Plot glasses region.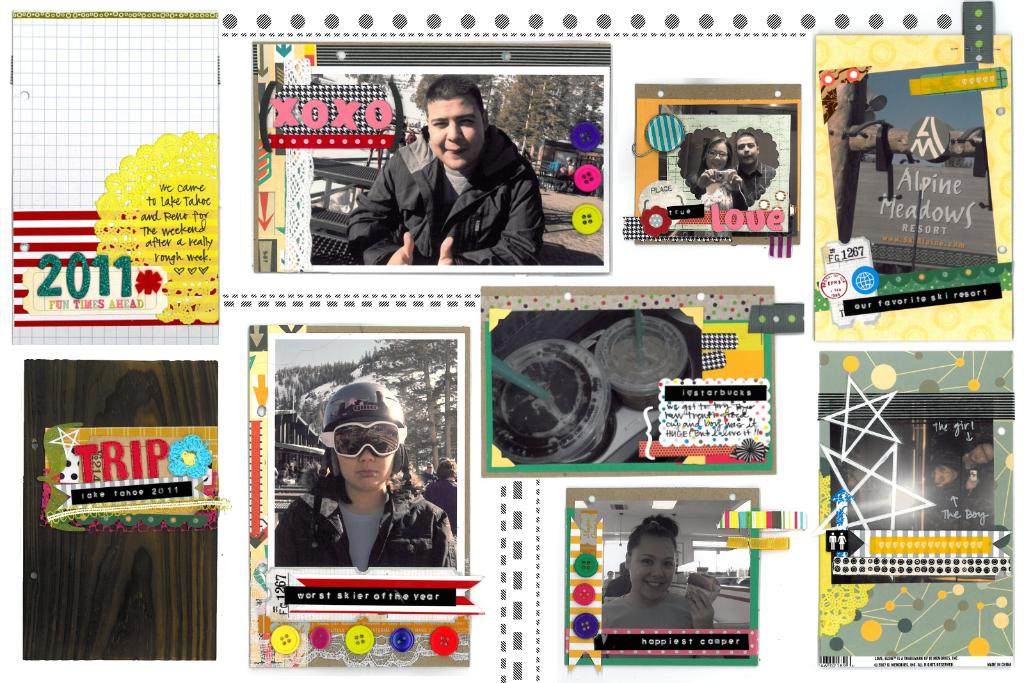
Plotted at box=[705, 147, 730, 163].
